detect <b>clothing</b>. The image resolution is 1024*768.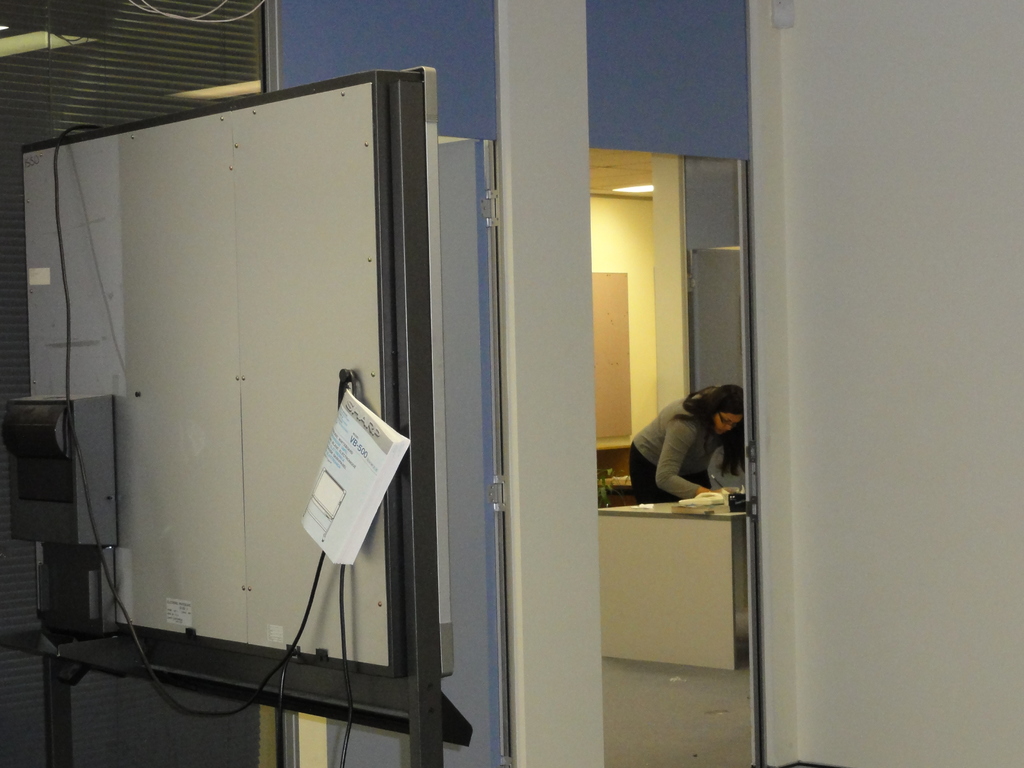
BBox(633, 396, 721, 519).
